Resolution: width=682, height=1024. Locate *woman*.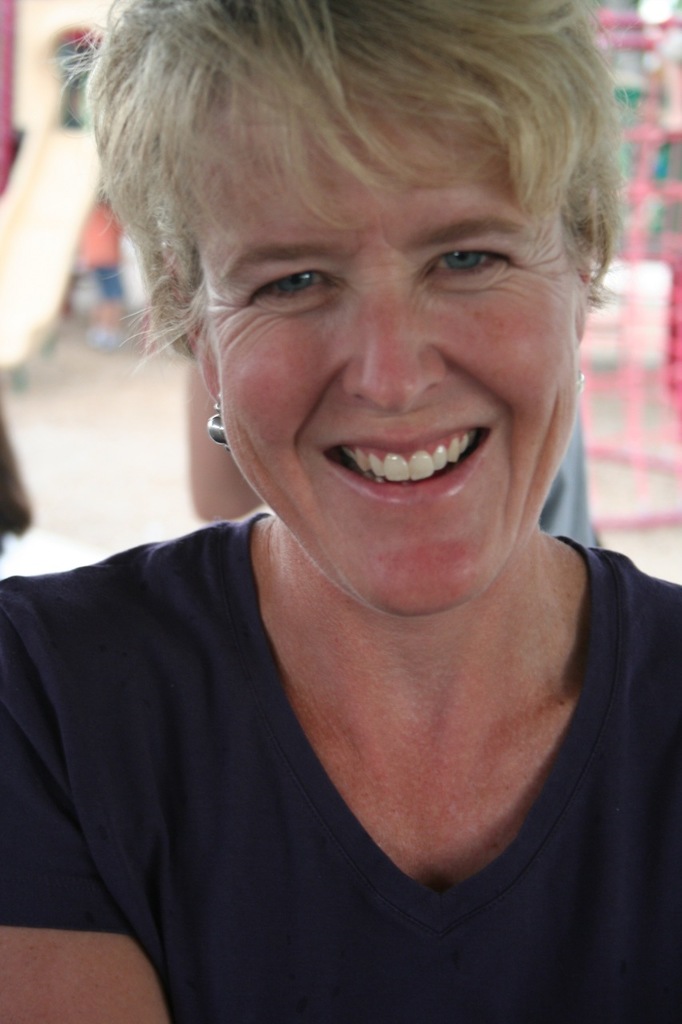
[left=0, top=10, right=681, bottom=962].
